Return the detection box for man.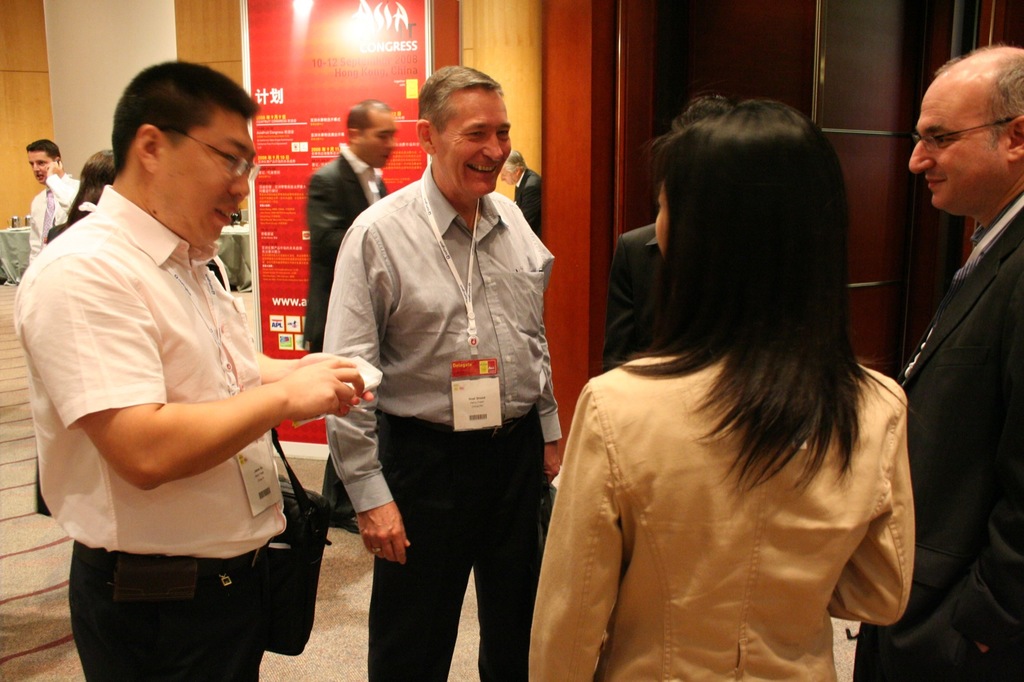
{"x1": 499, "y1": 147, "x2": 545, "y2": 237}.
